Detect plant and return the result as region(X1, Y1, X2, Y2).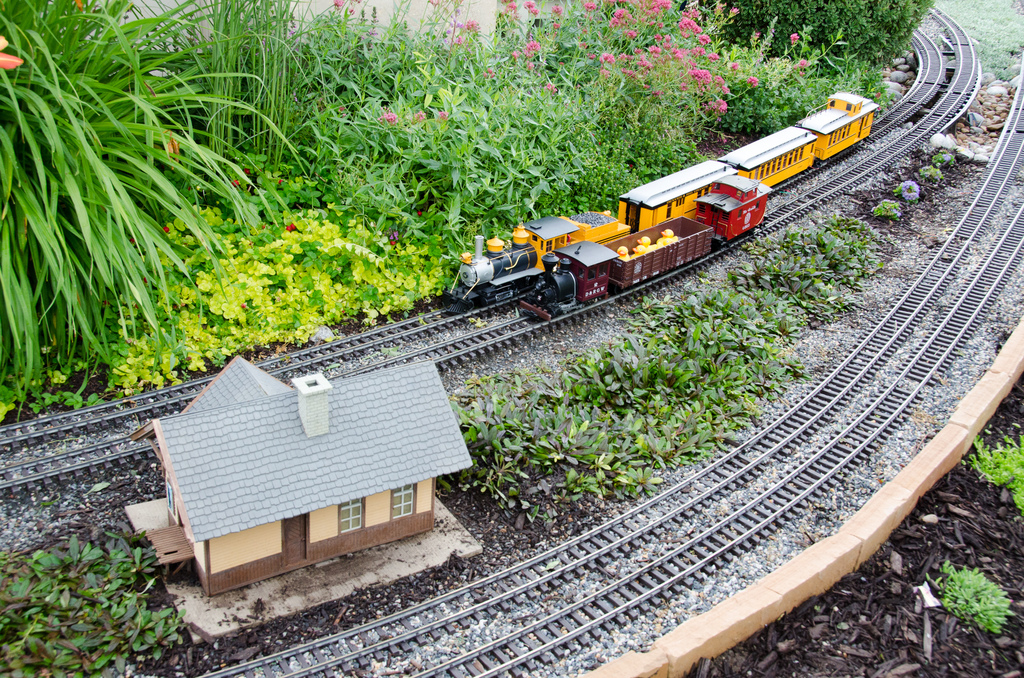
region(893, 176, 932, 212).
